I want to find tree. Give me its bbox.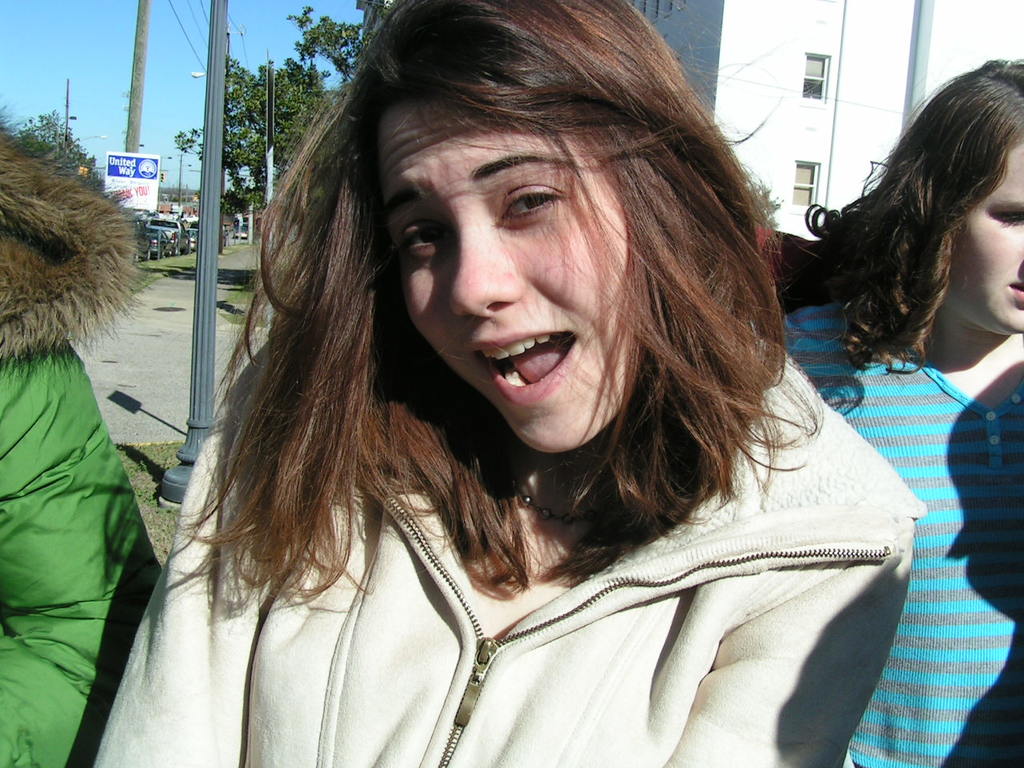
(14,106,102,178).
